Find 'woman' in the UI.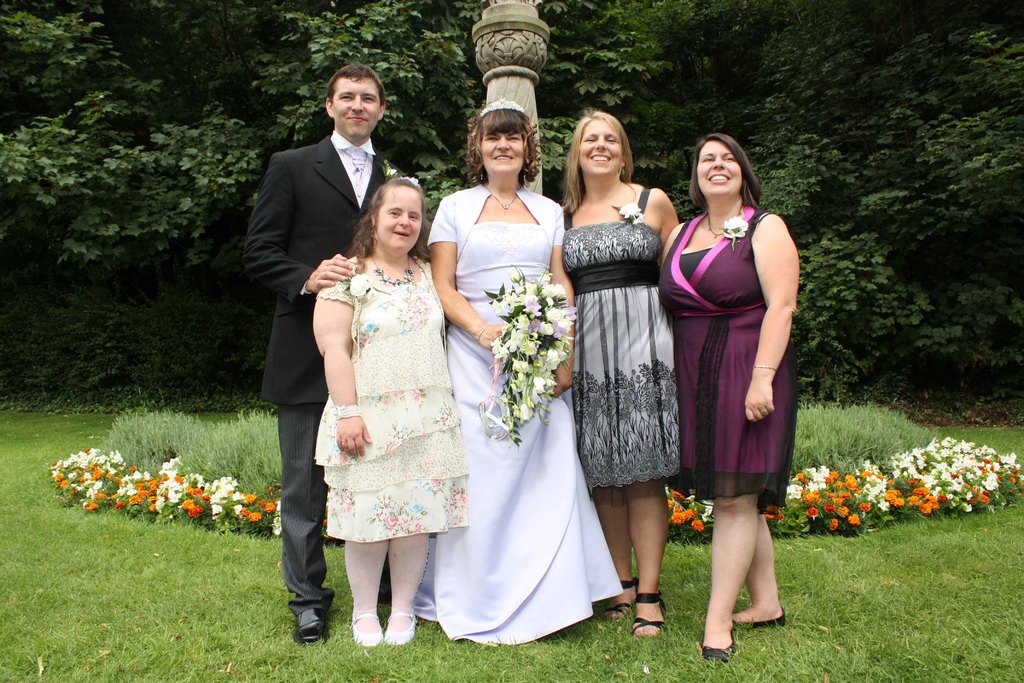
UI element at bbox(659, 131, 799, 661).
